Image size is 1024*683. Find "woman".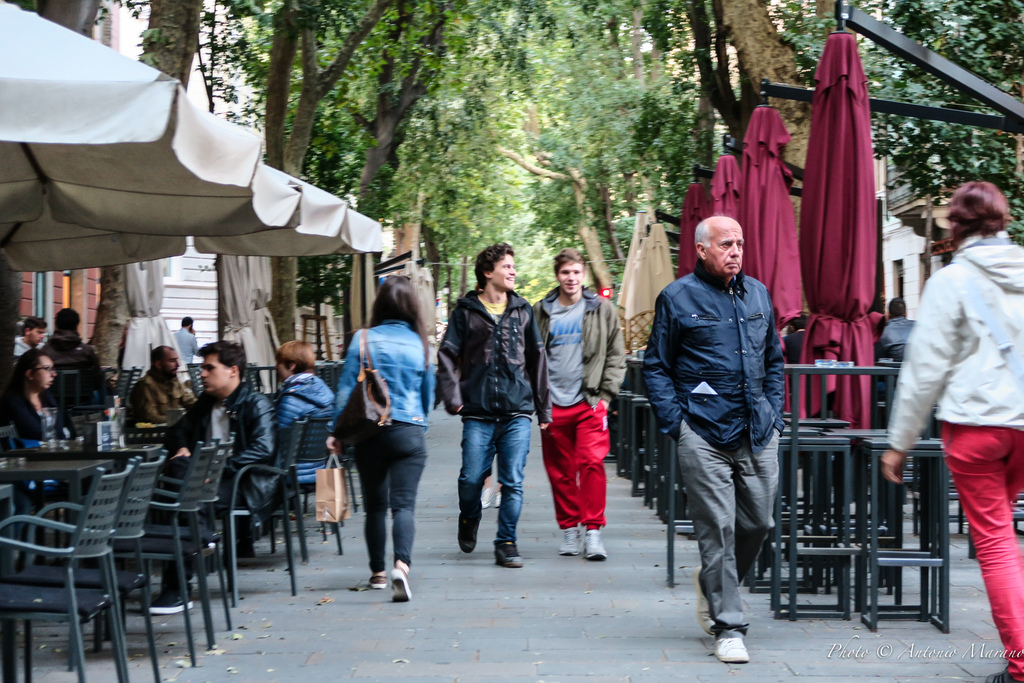
x1=4 y1=347 x2=58 y2=448.
